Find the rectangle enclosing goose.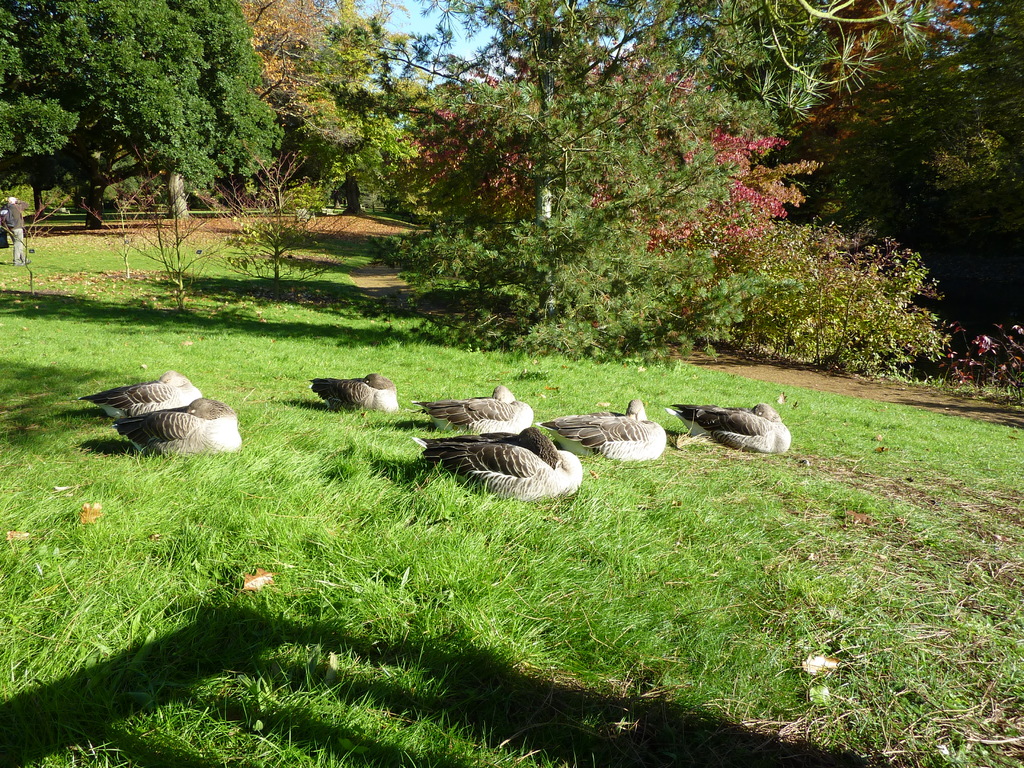
Rect(666, 399, 788, 456).
